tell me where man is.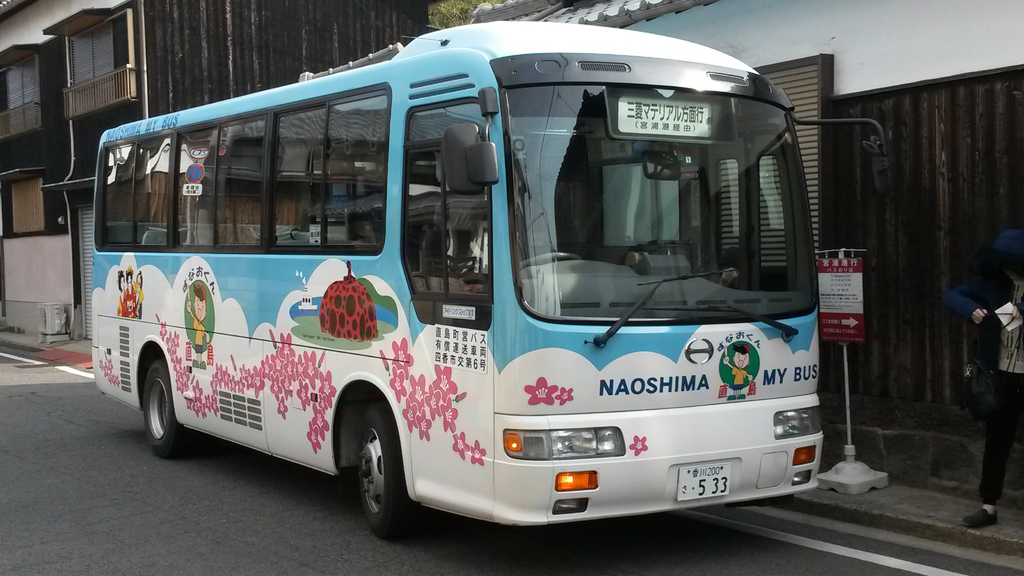
man is at left=952, top=221, right=1022, bottom=515.
